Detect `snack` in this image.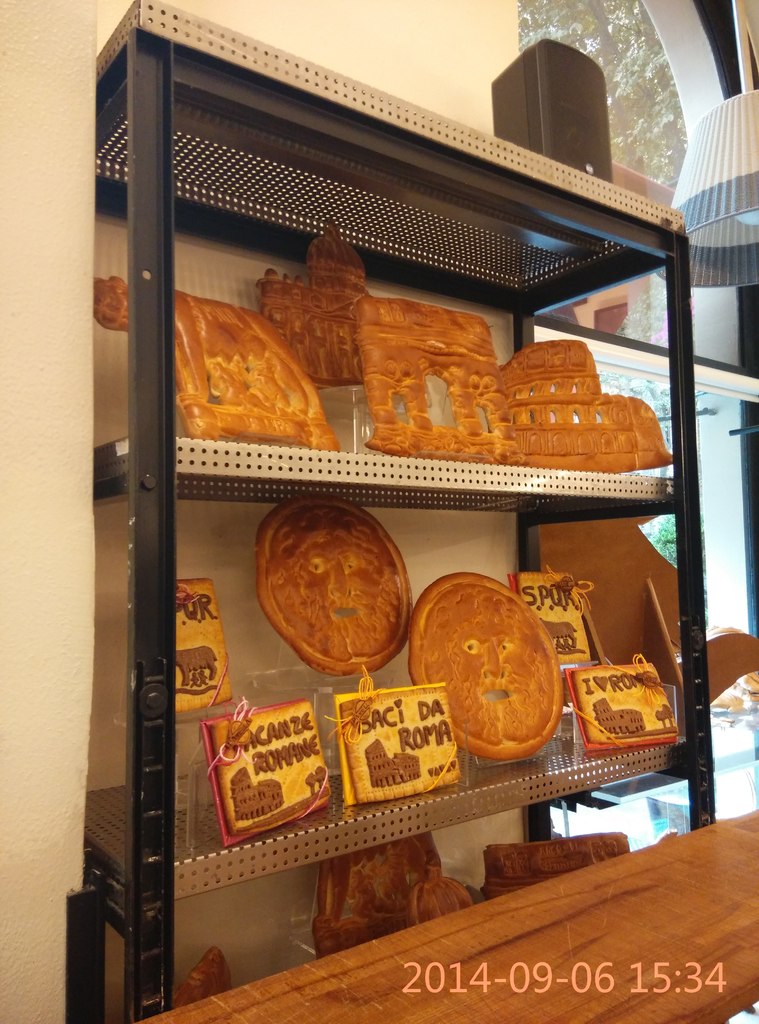
Detection: (left=407, top=574, right=554, bottom=764).
